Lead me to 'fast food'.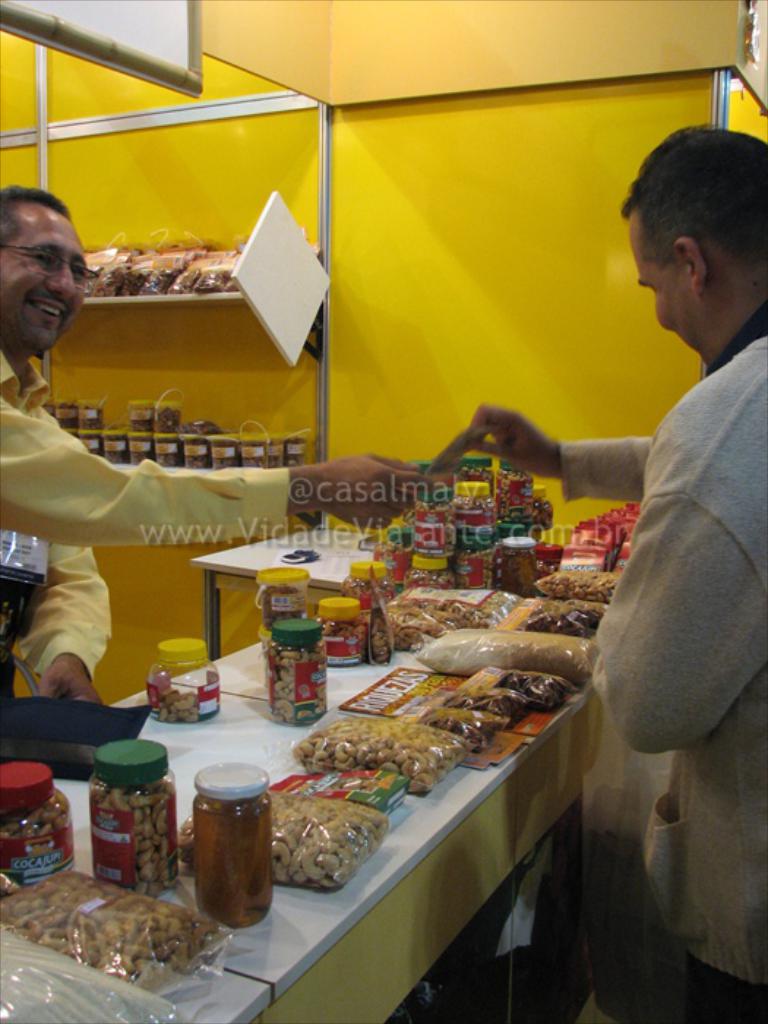
Lead to <box>0,860,217,985</box>.
